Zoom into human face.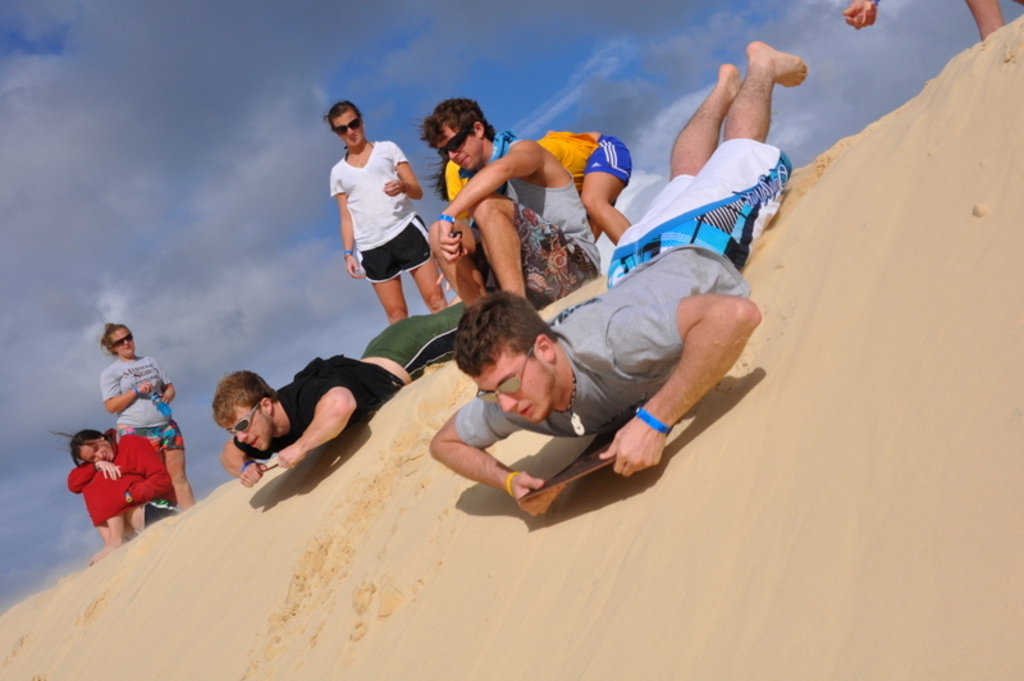
Zoom target: [left=104, top=324, right=140, bottom=364].
